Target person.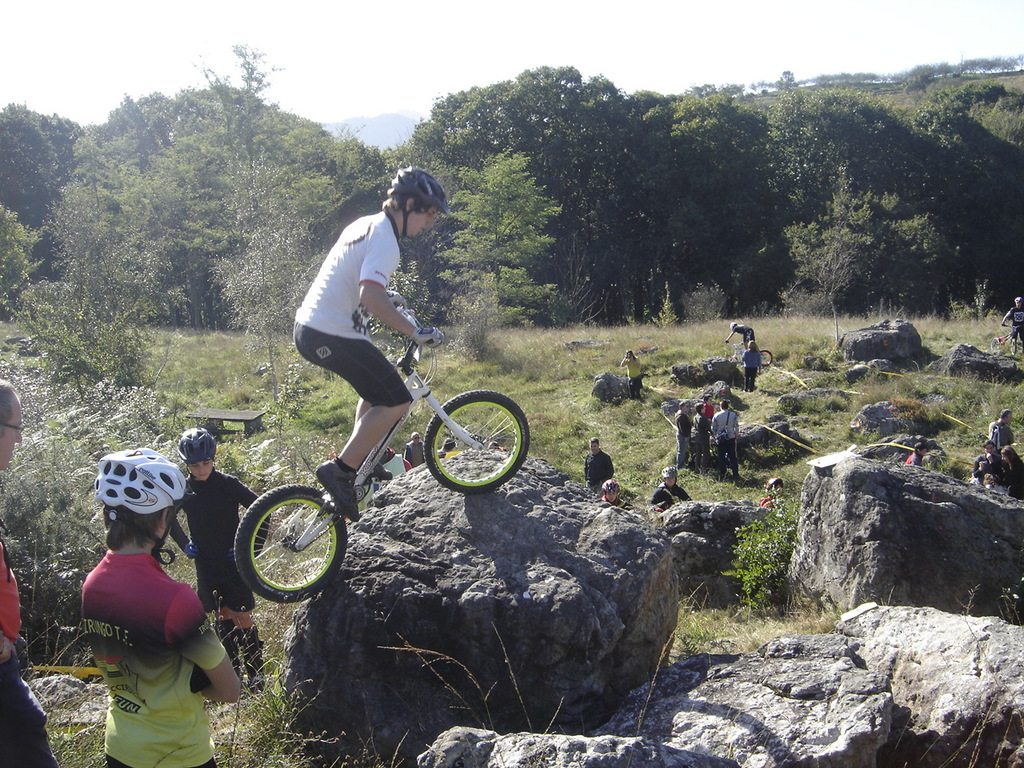
Target region: (left=677, top=394, right=690, bottom=466).
